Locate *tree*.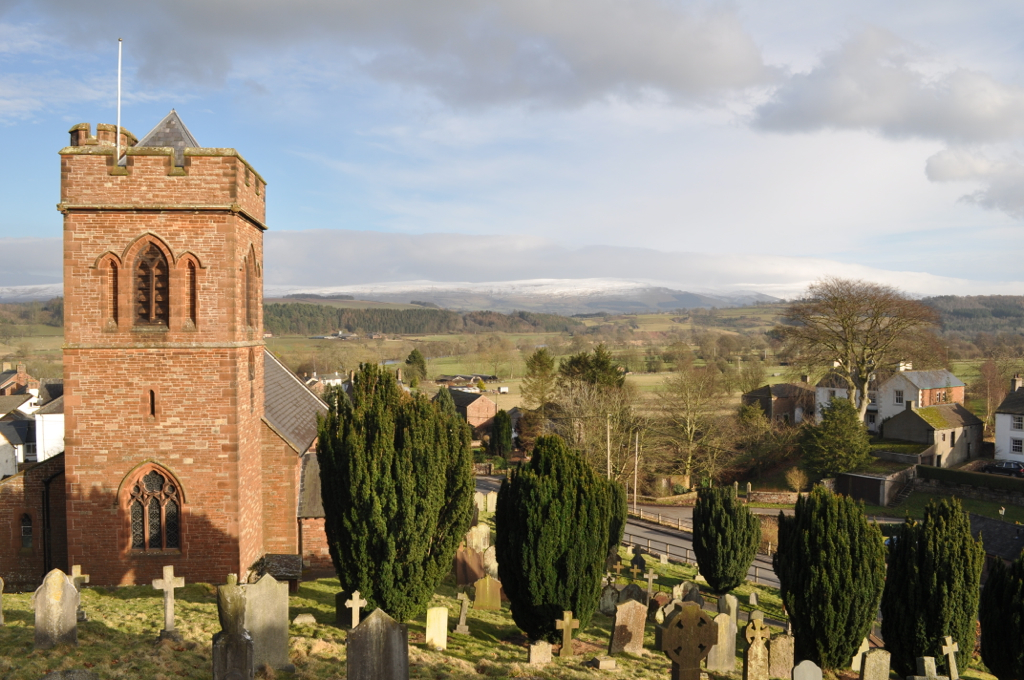
Bounding box: locate(983, 559, 1023, 679).
